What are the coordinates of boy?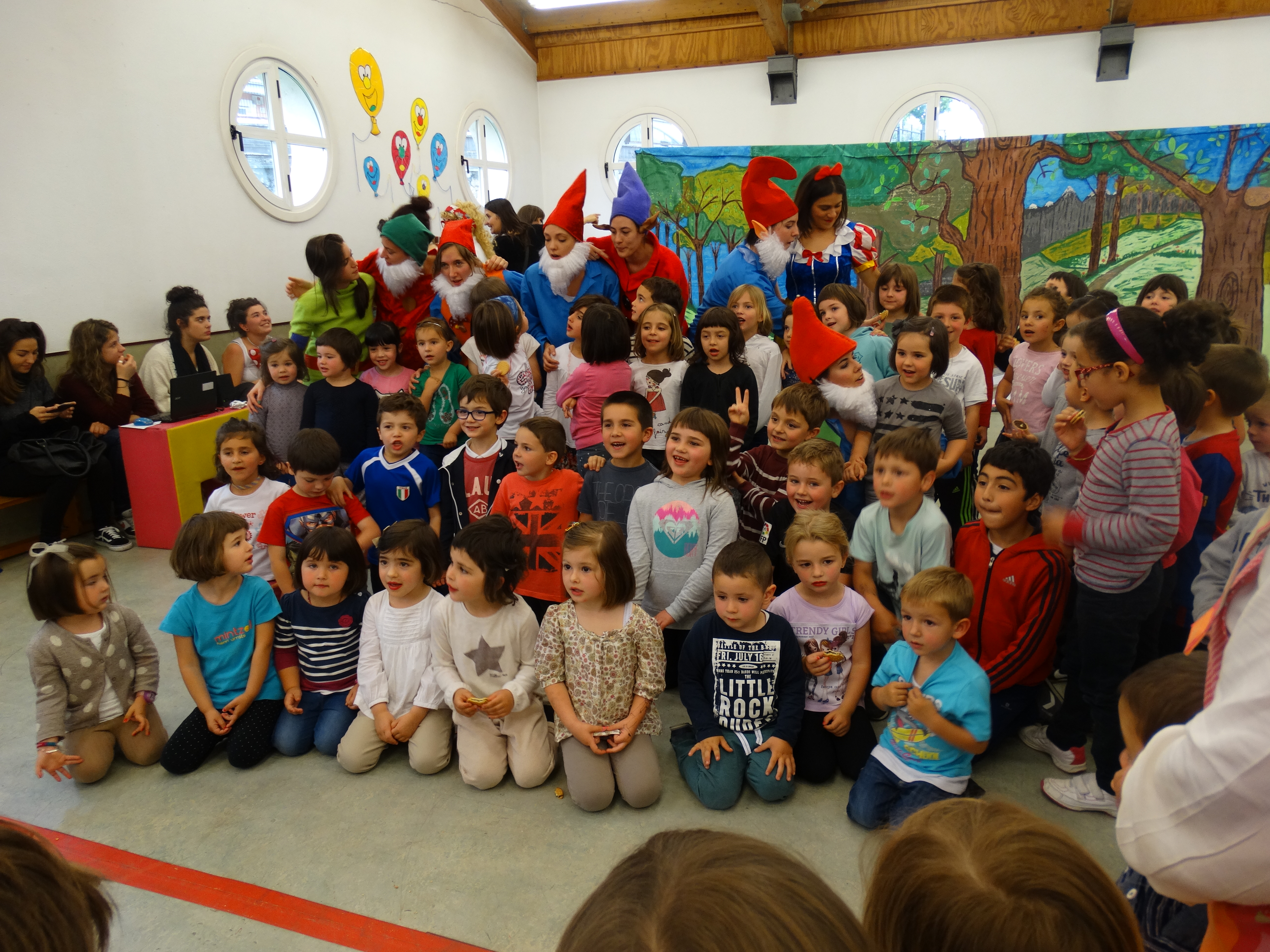
[x1=80, y1=96, x2=108, y2=144].
